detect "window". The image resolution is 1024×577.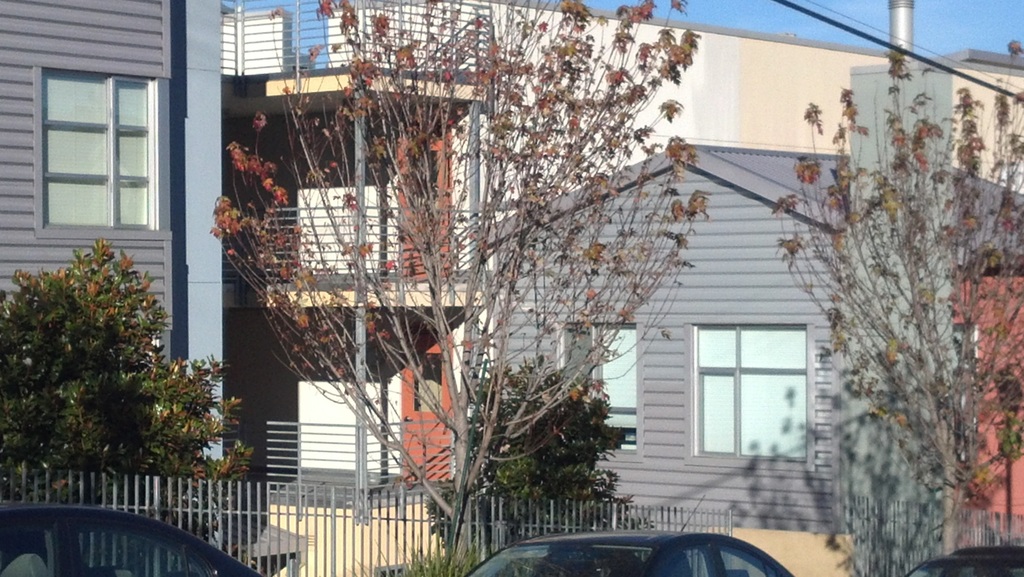
{"x1": 561, "y1": 327, "x2": 640, "y2": 446}.
